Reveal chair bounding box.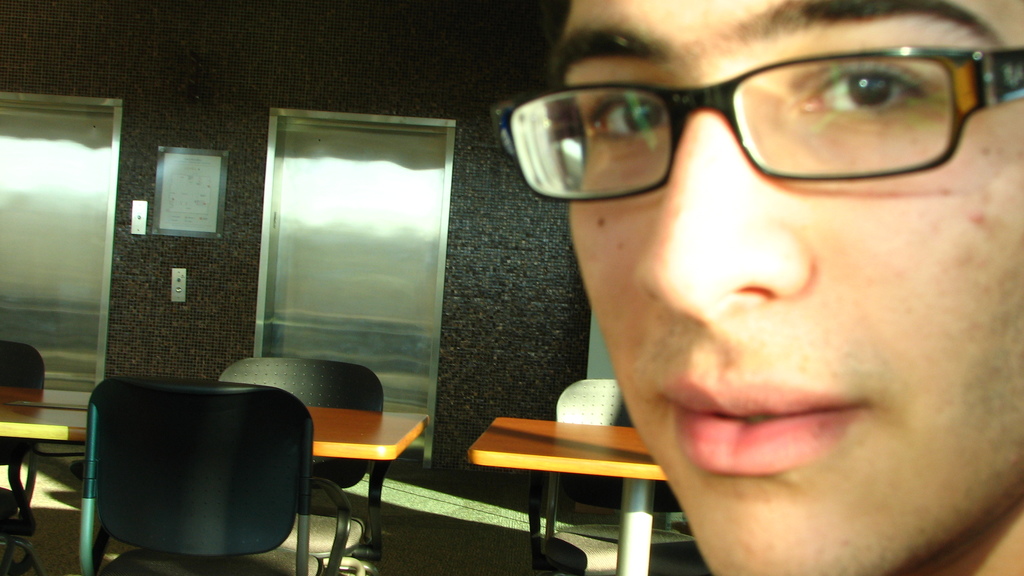
Revealed: (left=218, top=356, right=387, bottom=575).
